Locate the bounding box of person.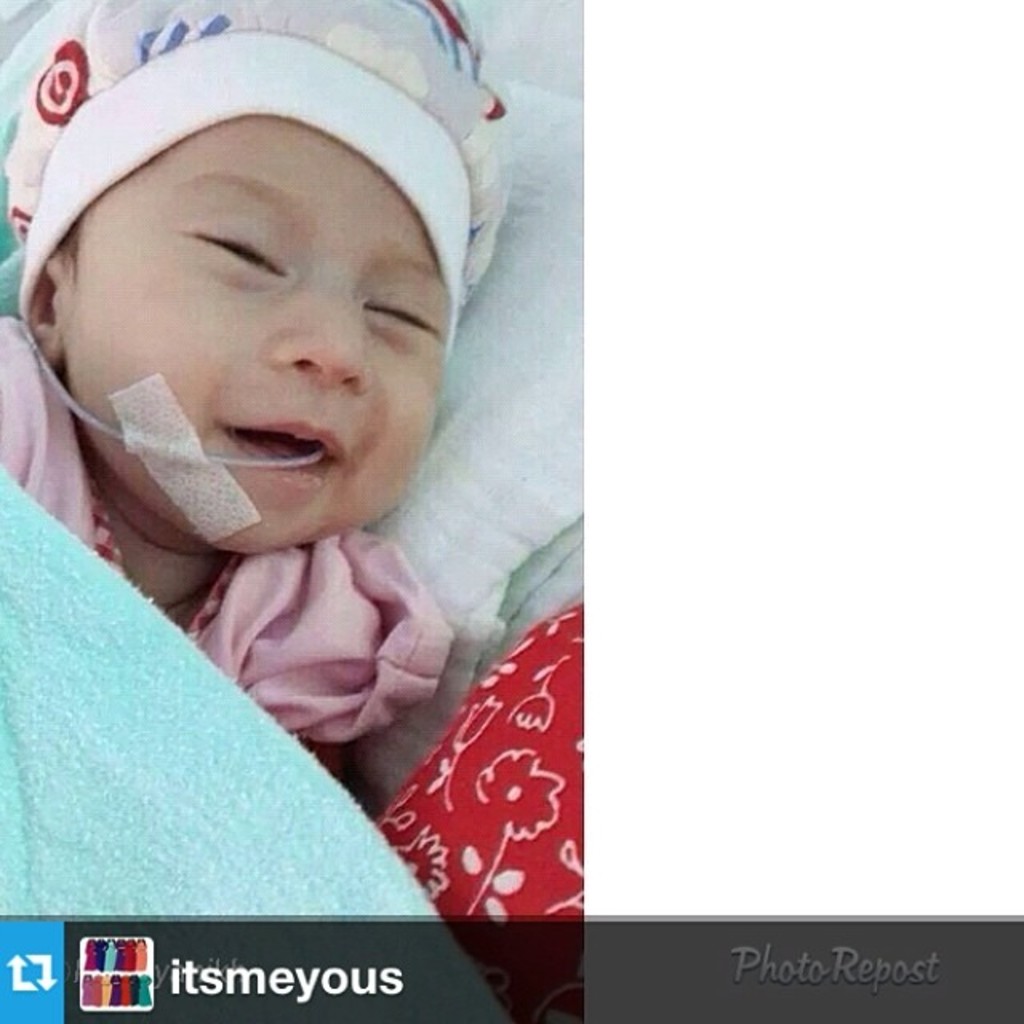
Bounding box: (0, 3, 507, 787).
